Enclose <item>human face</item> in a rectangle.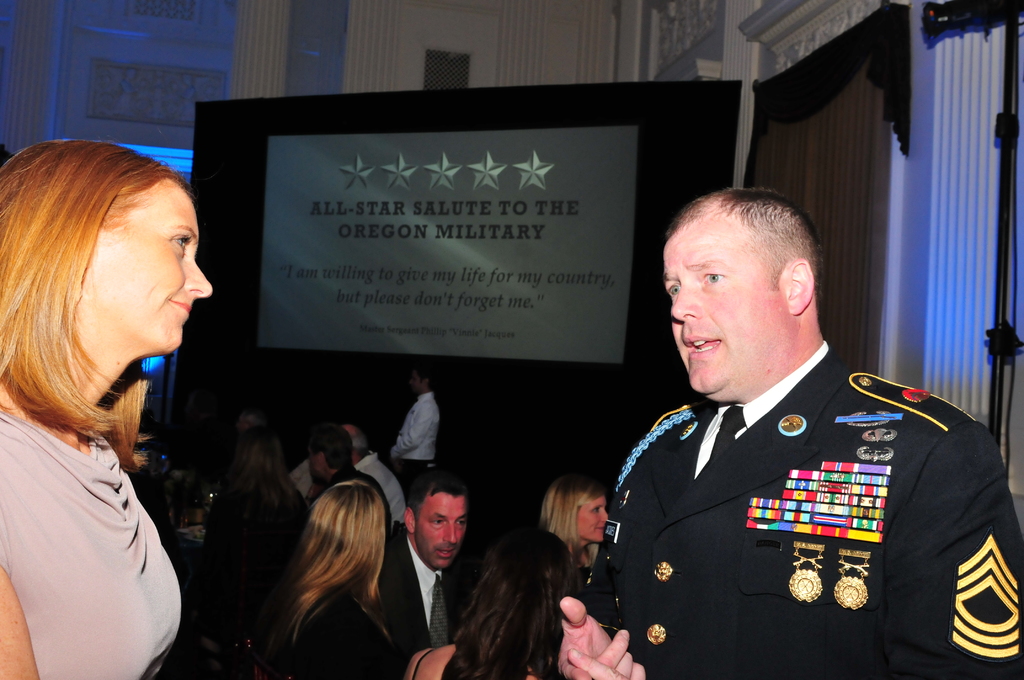
84 177 213 354.
